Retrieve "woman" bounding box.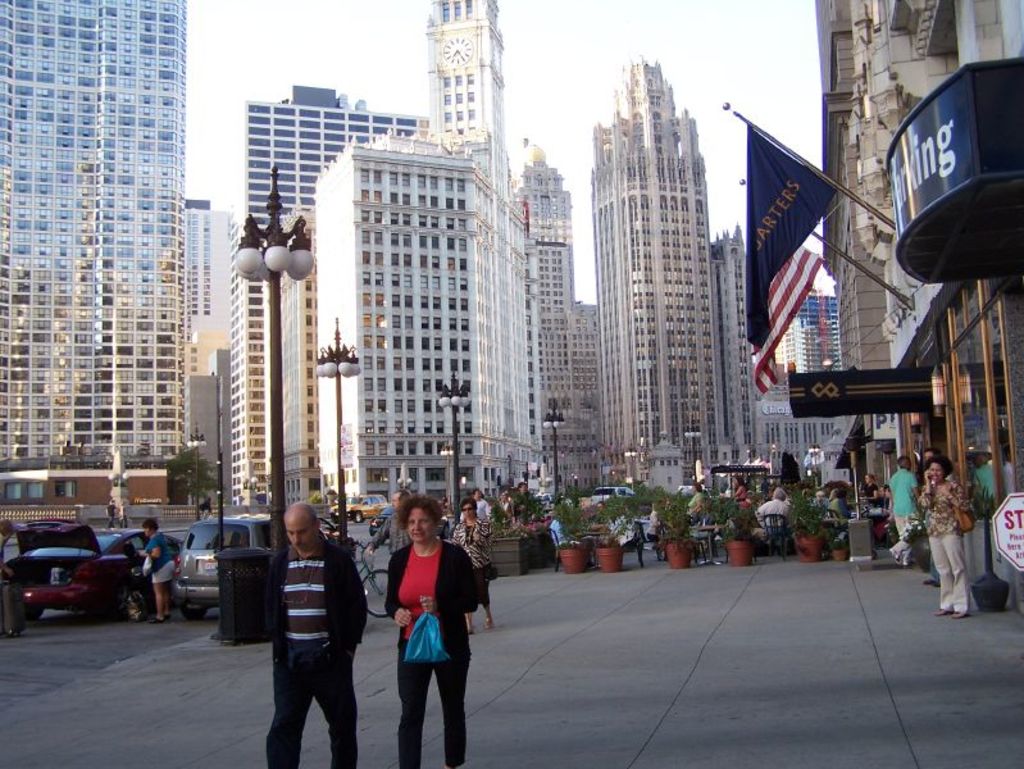
Bounding box: 454 502 490 625.
